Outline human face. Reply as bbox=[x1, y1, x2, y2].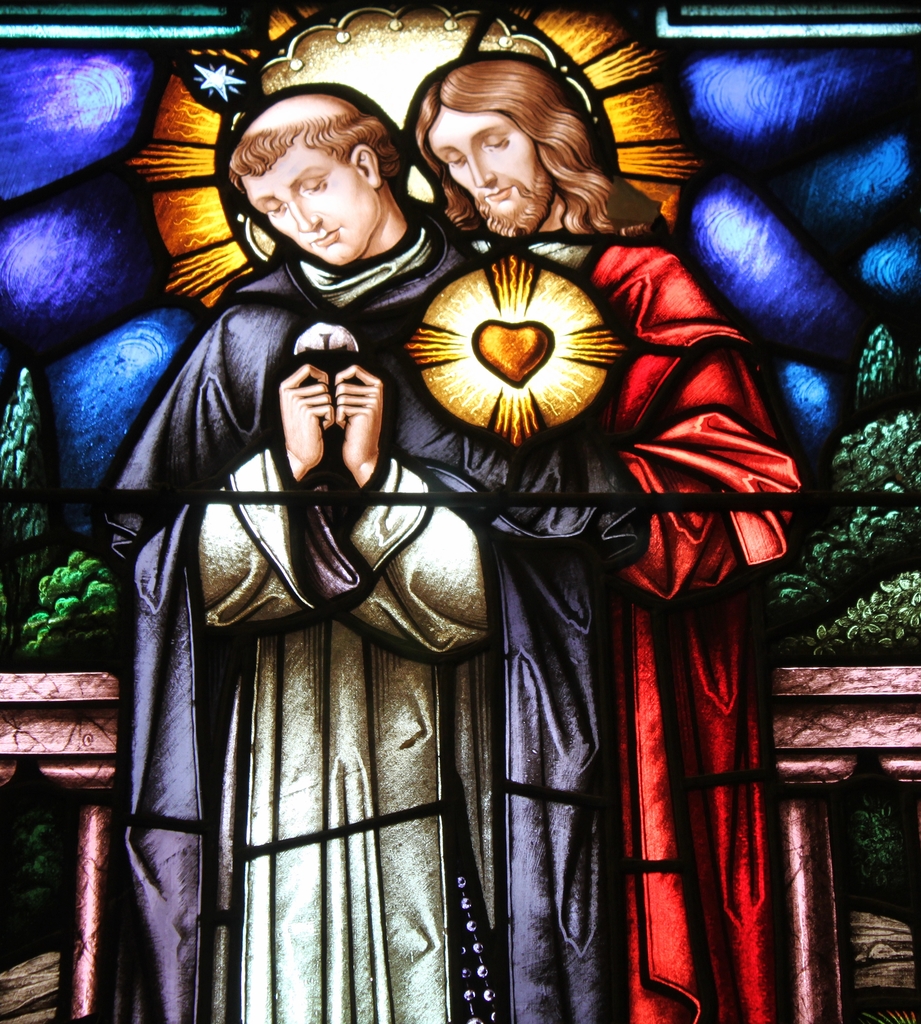
bbox=[425, 106, 550, 231].
